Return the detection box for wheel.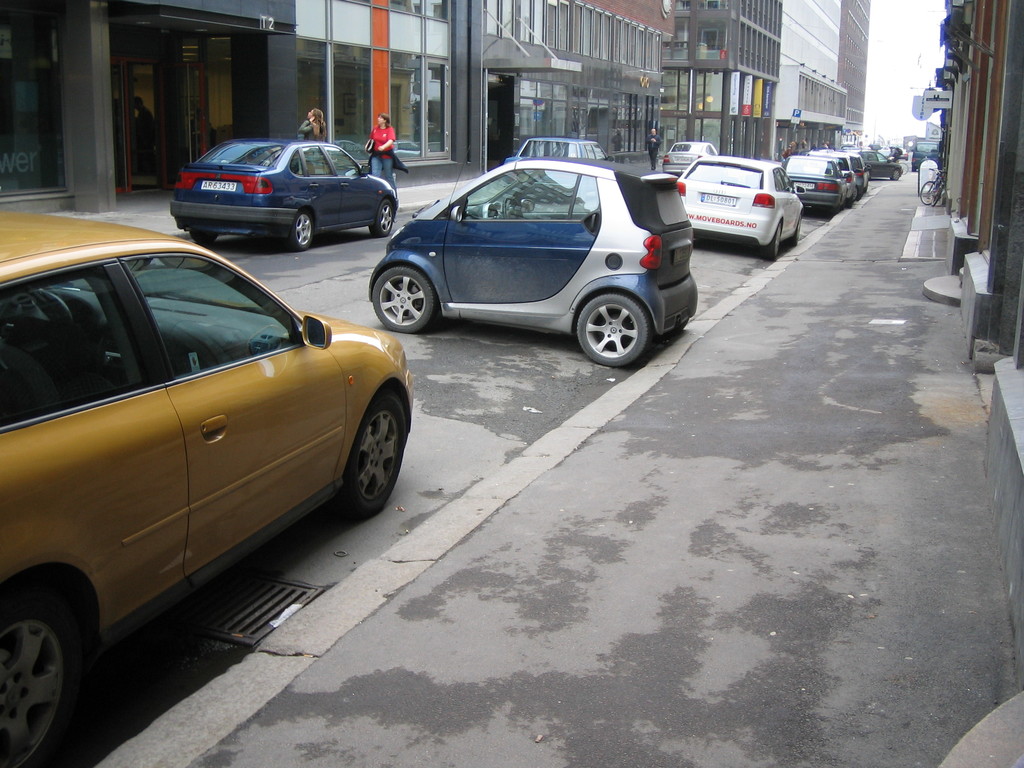
(284,209,312,244).
